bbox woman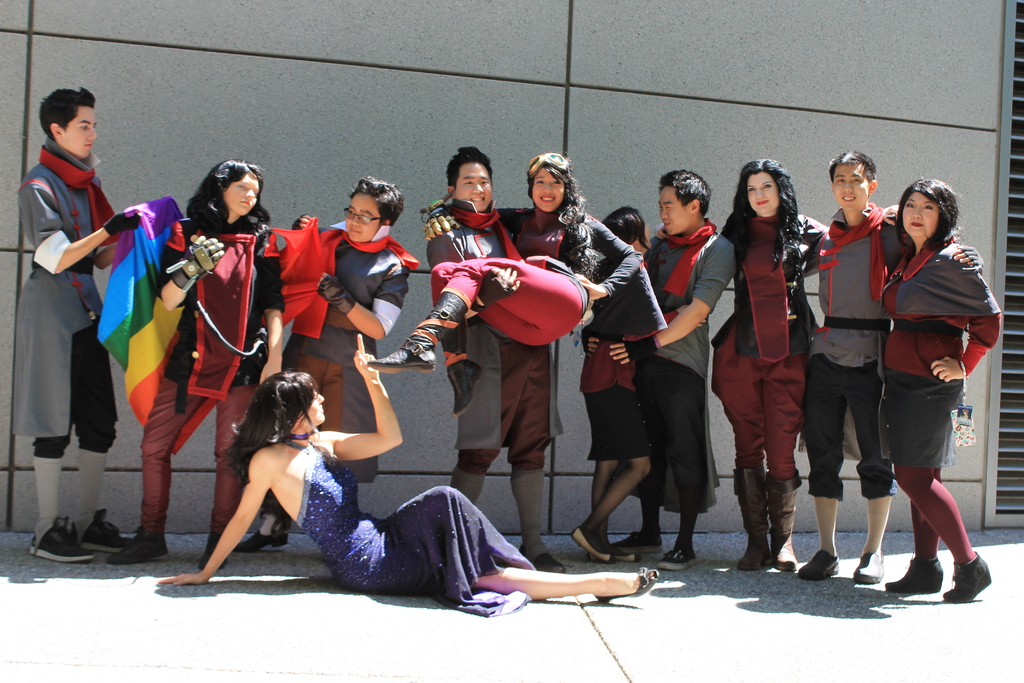
(left=107, top=158, right=281, bottom=568)
